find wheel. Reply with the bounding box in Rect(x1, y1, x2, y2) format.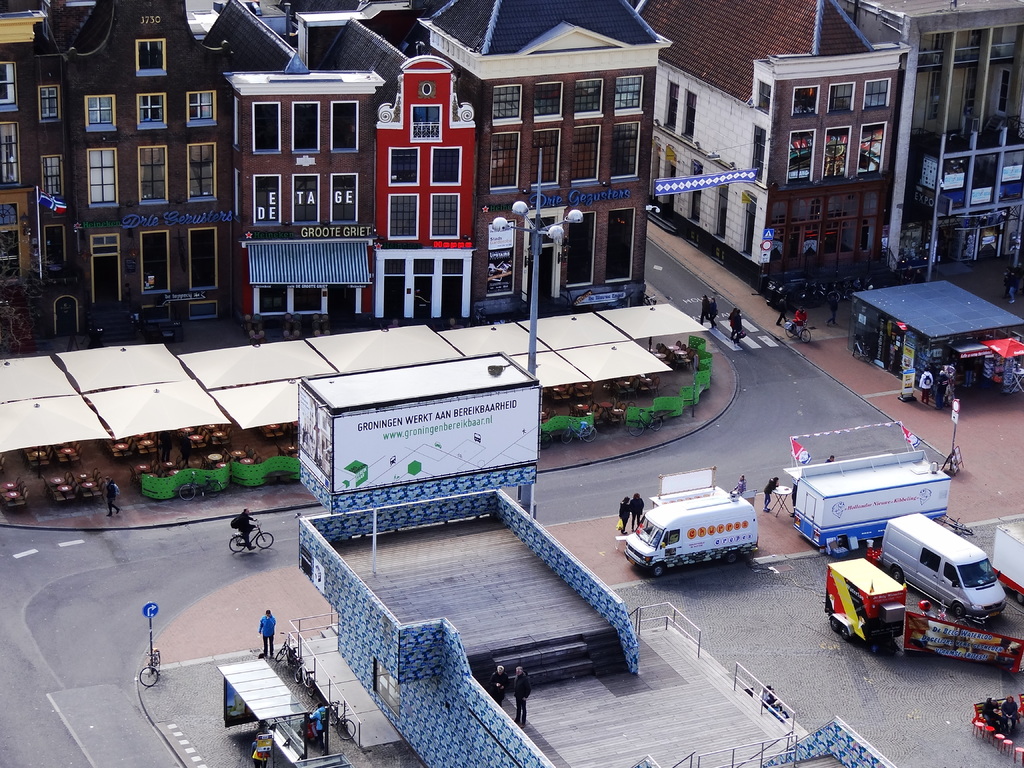
Rect(308, 688, 314, 696).
